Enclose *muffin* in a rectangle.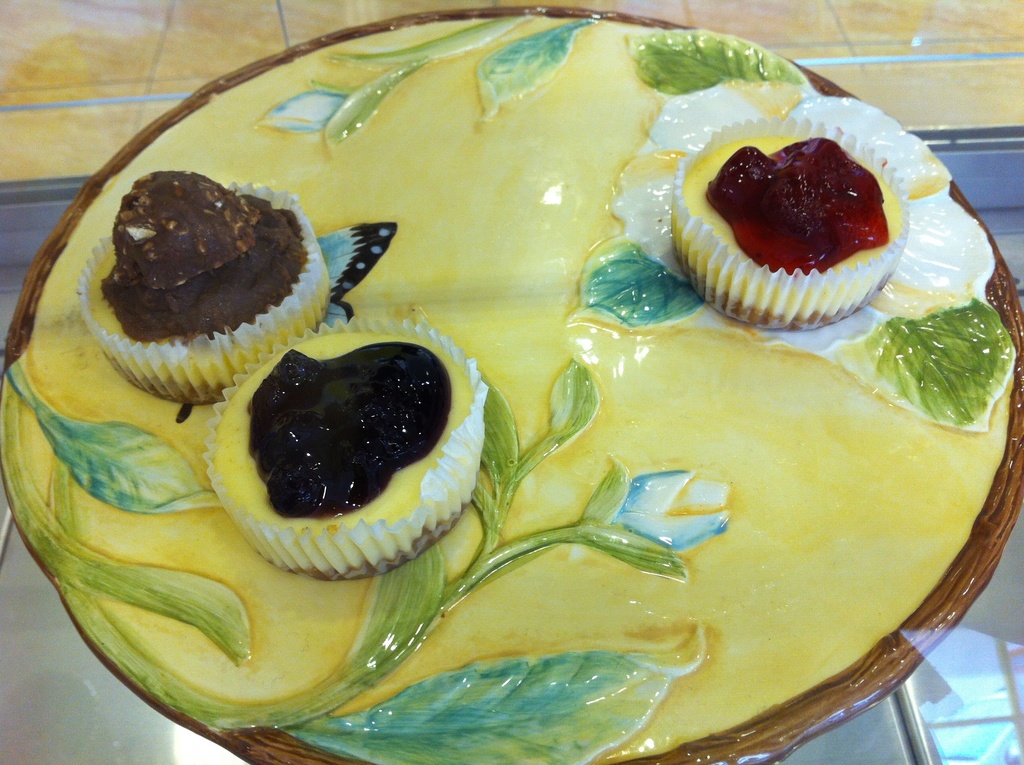
left=81, top=166, right=328, bottom=396.
